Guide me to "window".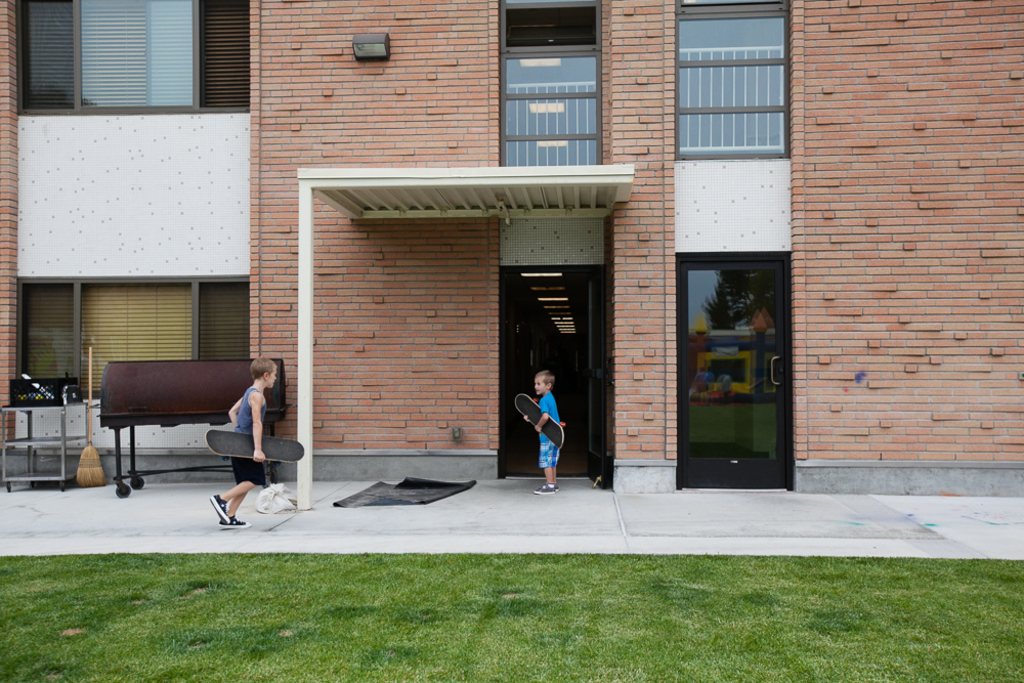
Guidance: bbox=[16, 274, 251, 401].
